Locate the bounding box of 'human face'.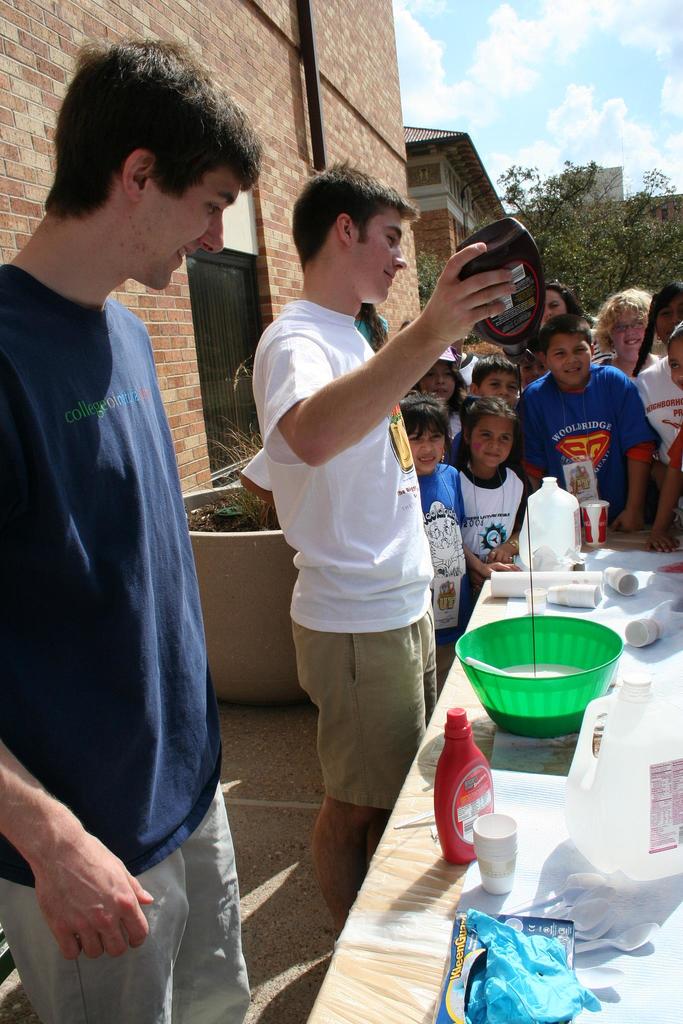
Bounding box: l=422, t=364, r=460, b=401.
